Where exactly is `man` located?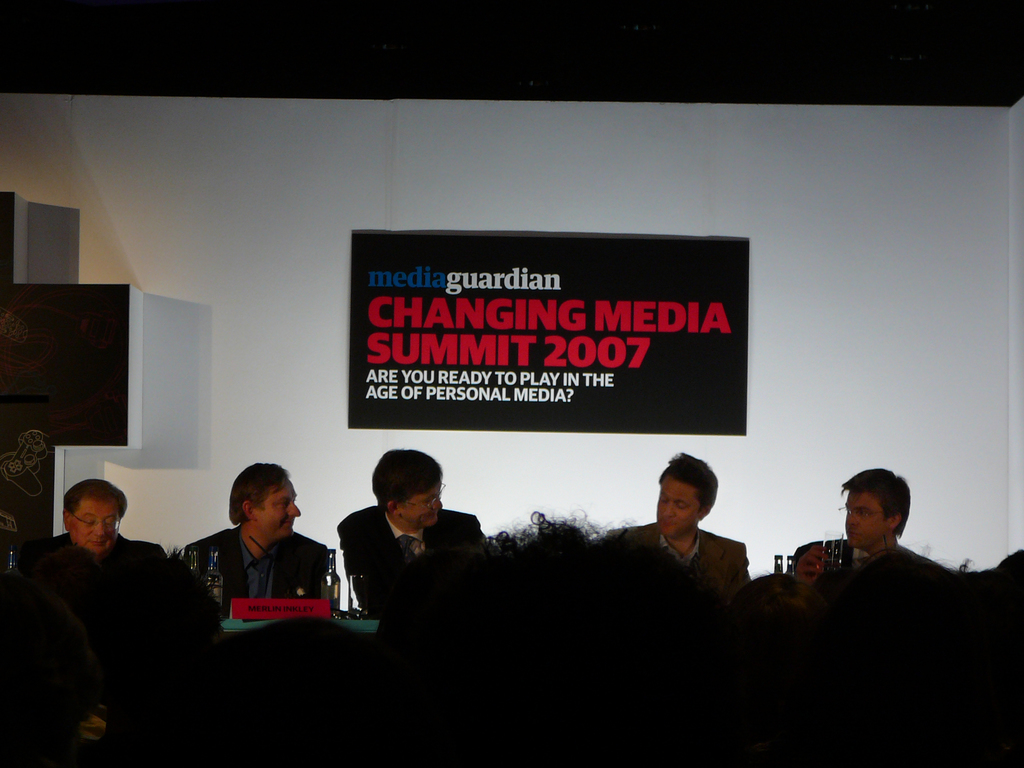
Its bounding box is l=50, t=477, r=163, b=559.
